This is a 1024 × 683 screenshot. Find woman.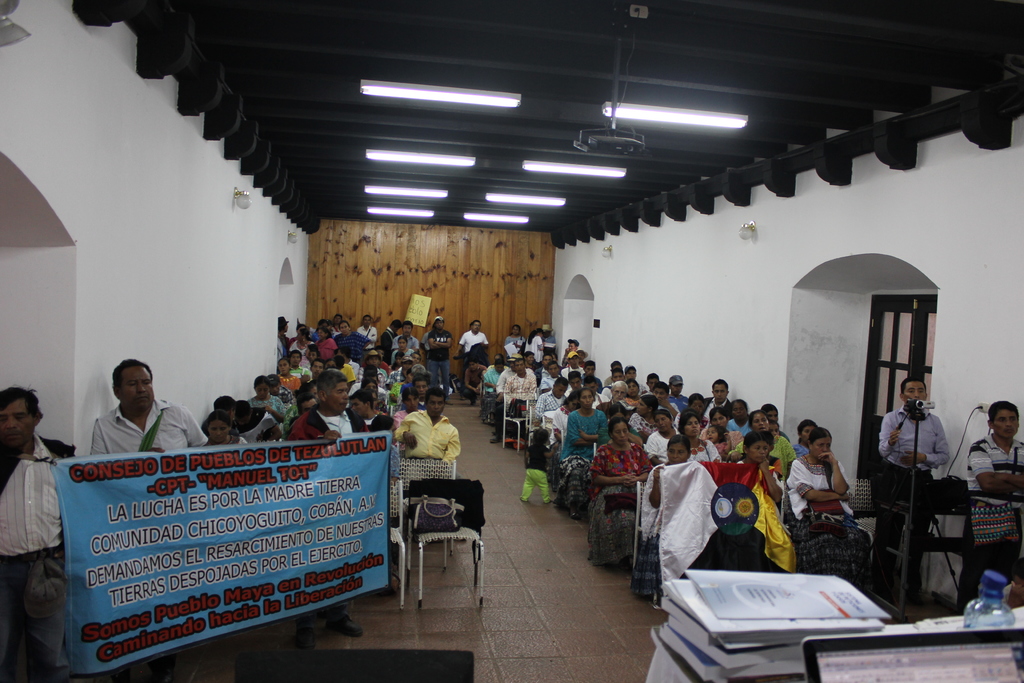
Bounding box: bbox(317, 328, 340, 357).
